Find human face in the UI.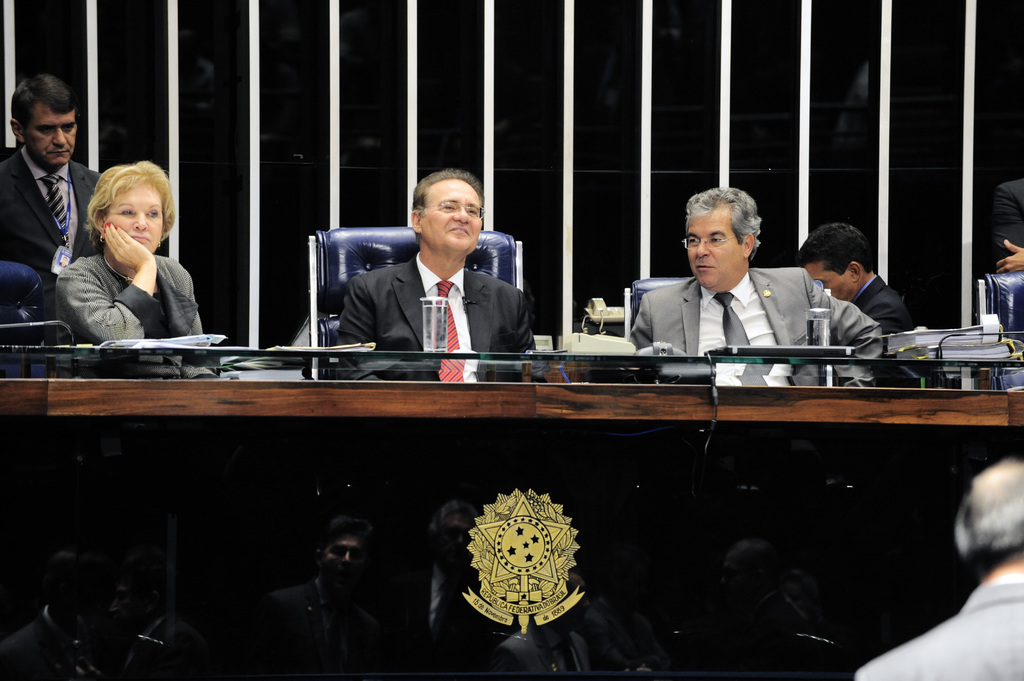
UI element at (690, 202, 742, 284).
